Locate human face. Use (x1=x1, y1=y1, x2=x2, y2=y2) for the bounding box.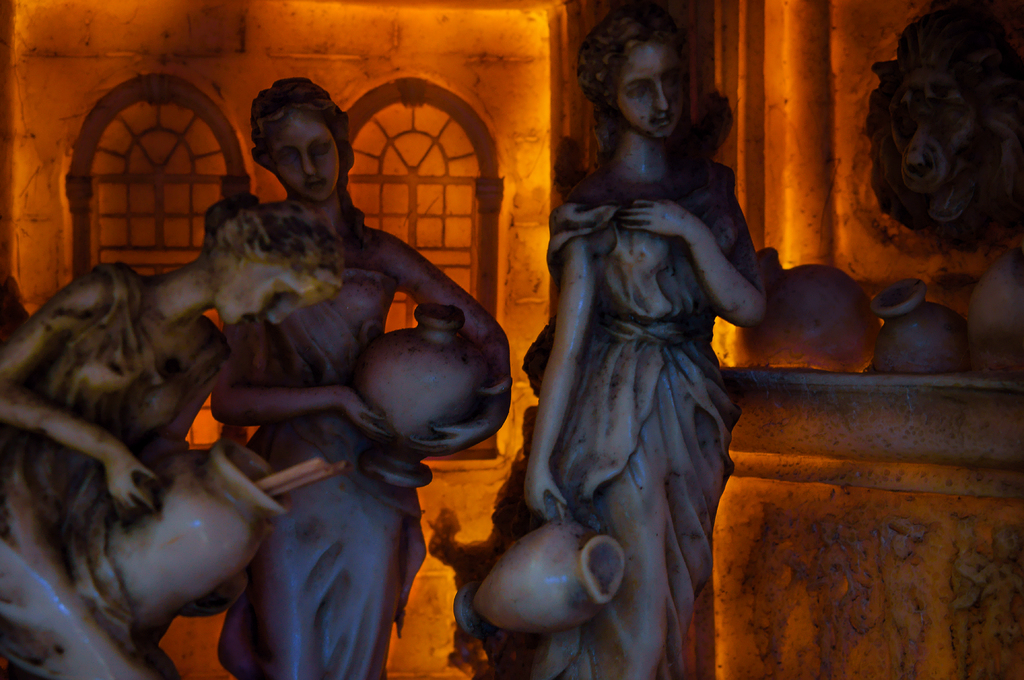
(x1=614, y1=40, x2=686, y2=146).
